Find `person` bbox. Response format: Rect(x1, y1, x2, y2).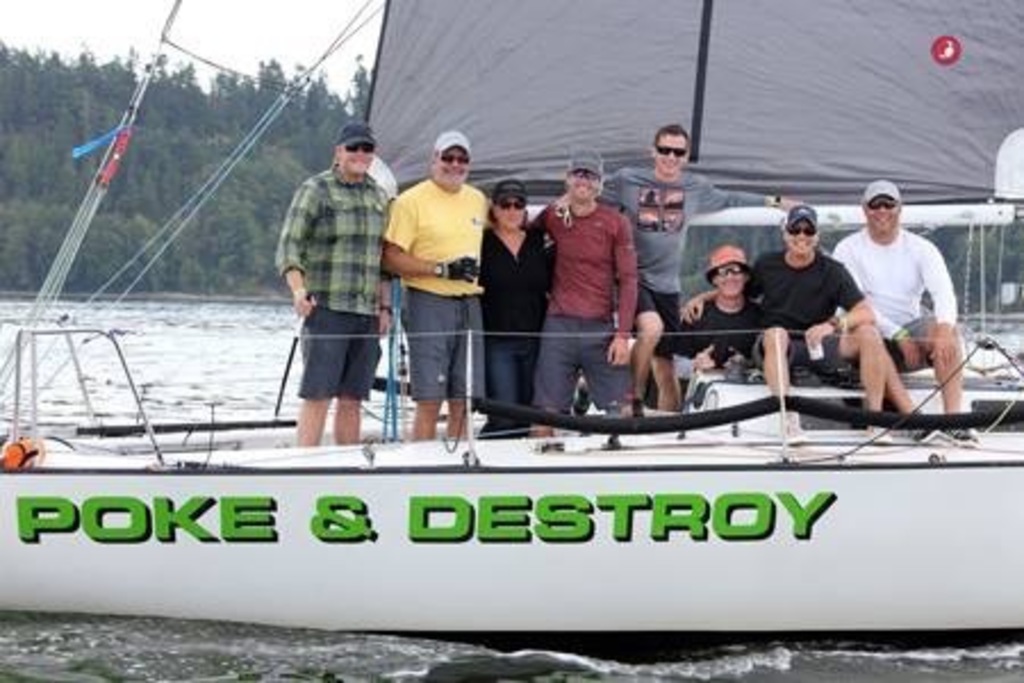
Rect(678, 203, 890, 423).
